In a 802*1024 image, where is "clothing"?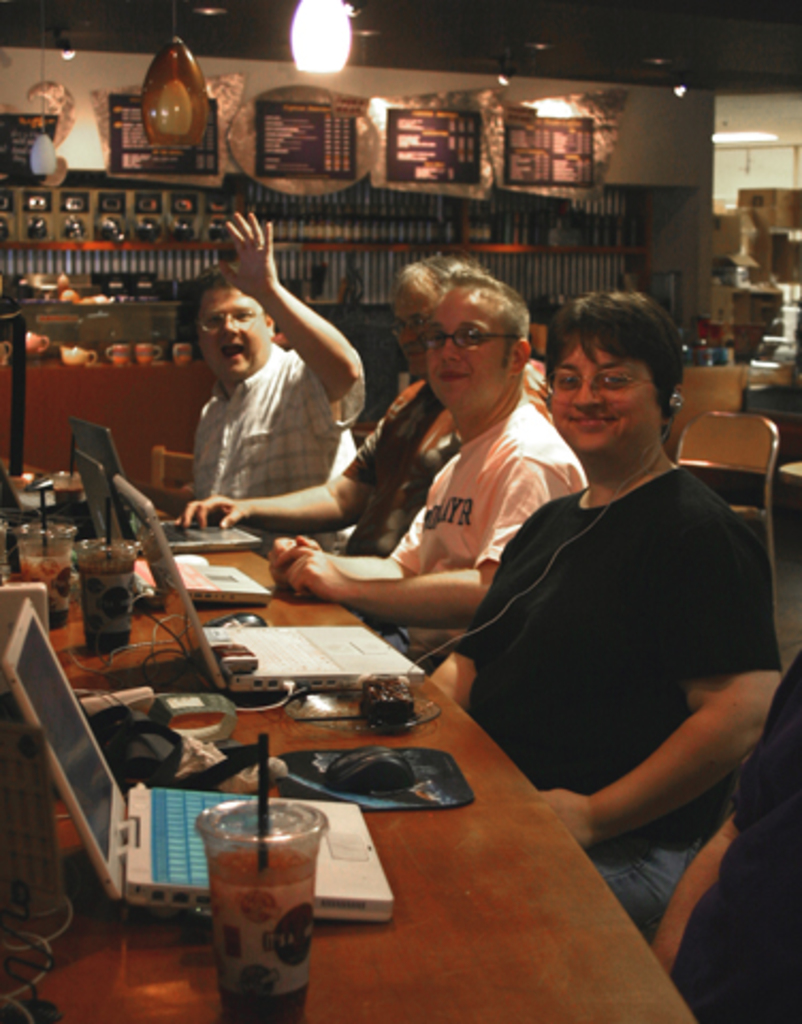
(192, 339, 369, 491).
